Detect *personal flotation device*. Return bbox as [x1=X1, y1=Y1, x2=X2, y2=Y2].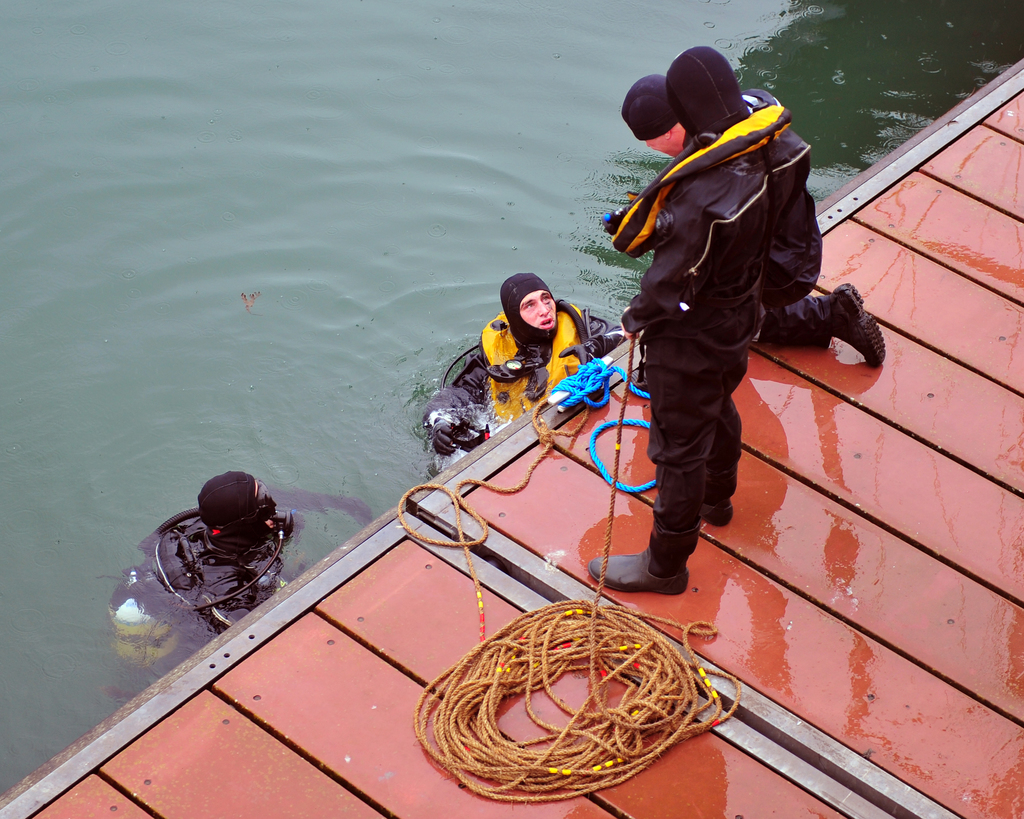
[x1=472, y1=294, x2=599, y2=428].
